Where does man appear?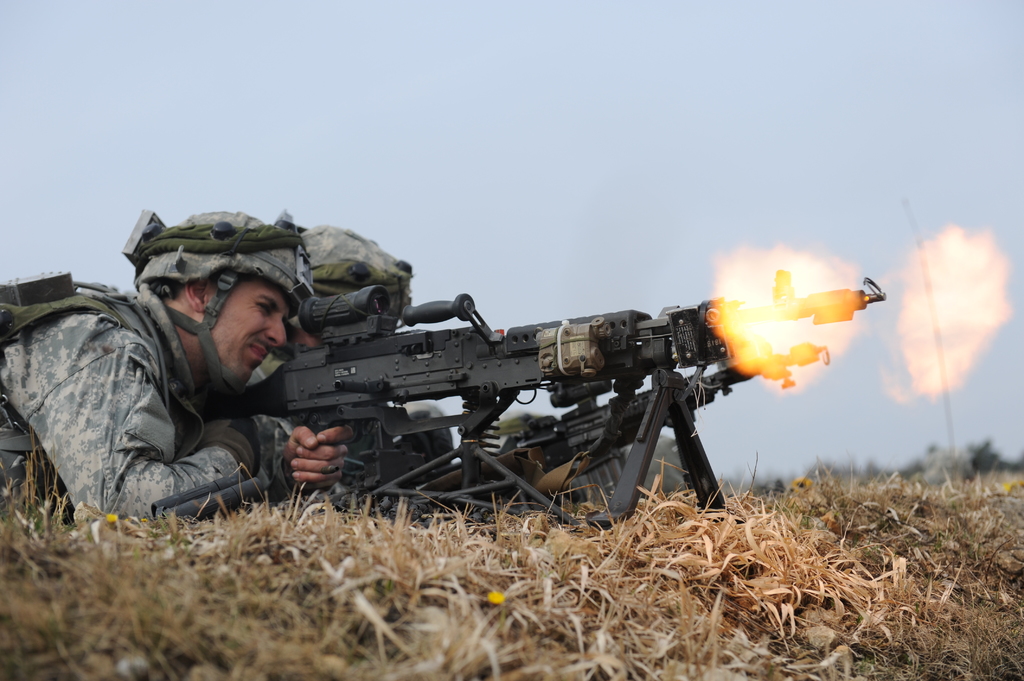
Appears at detection(1, 220, 365, 557).
